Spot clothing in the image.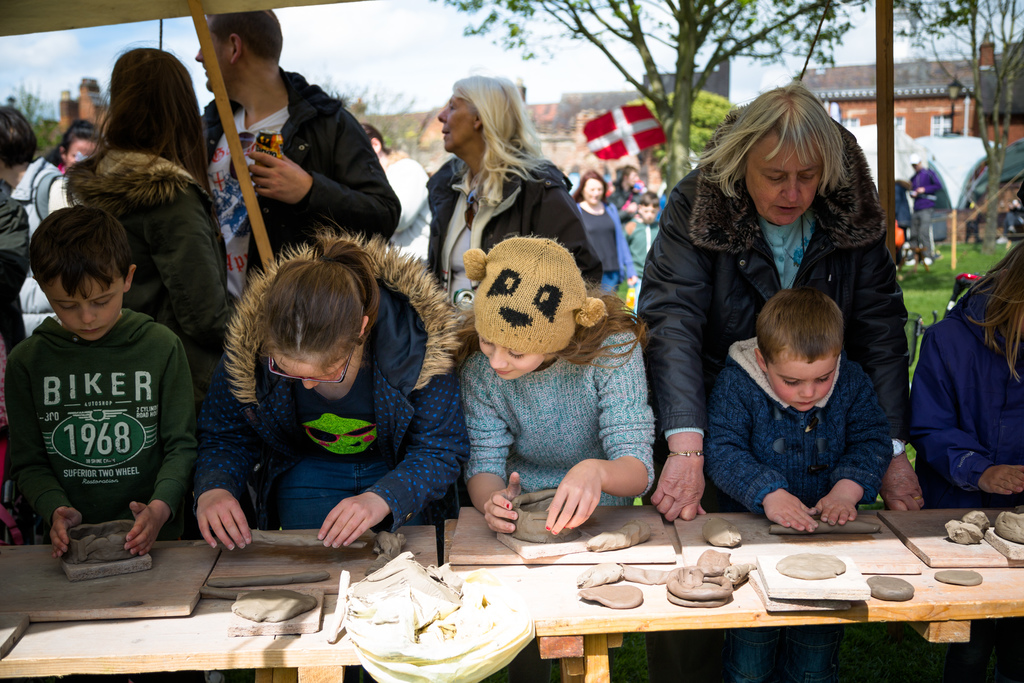
clothing found at bbox=[622, 210, 664, 302].
